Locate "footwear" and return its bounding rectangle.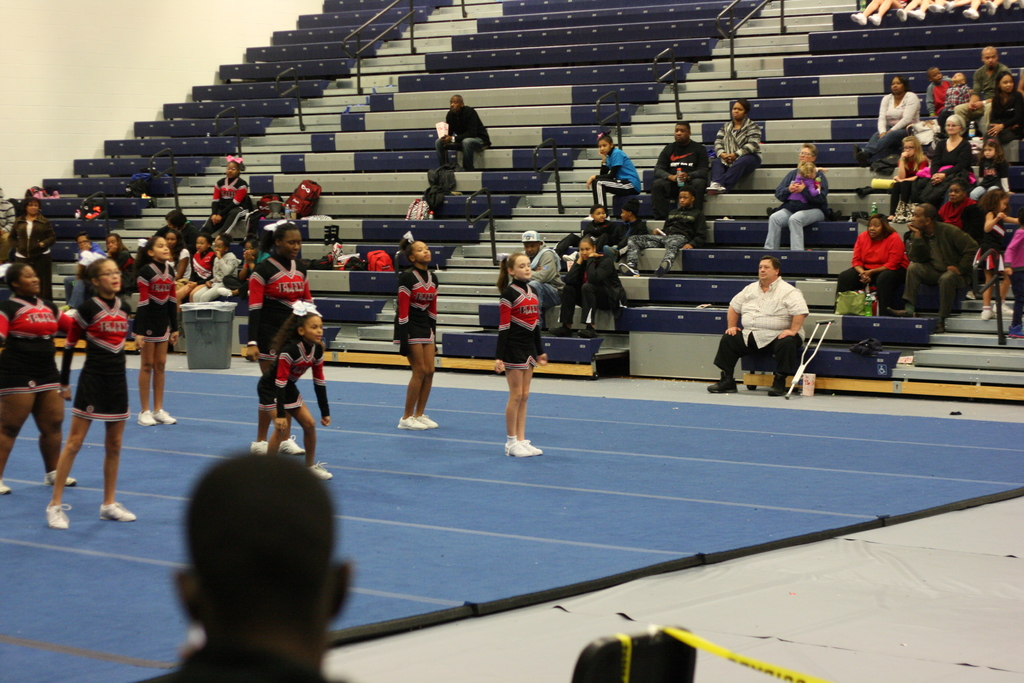
(left=655, top=259, right=675, bottom=279).
